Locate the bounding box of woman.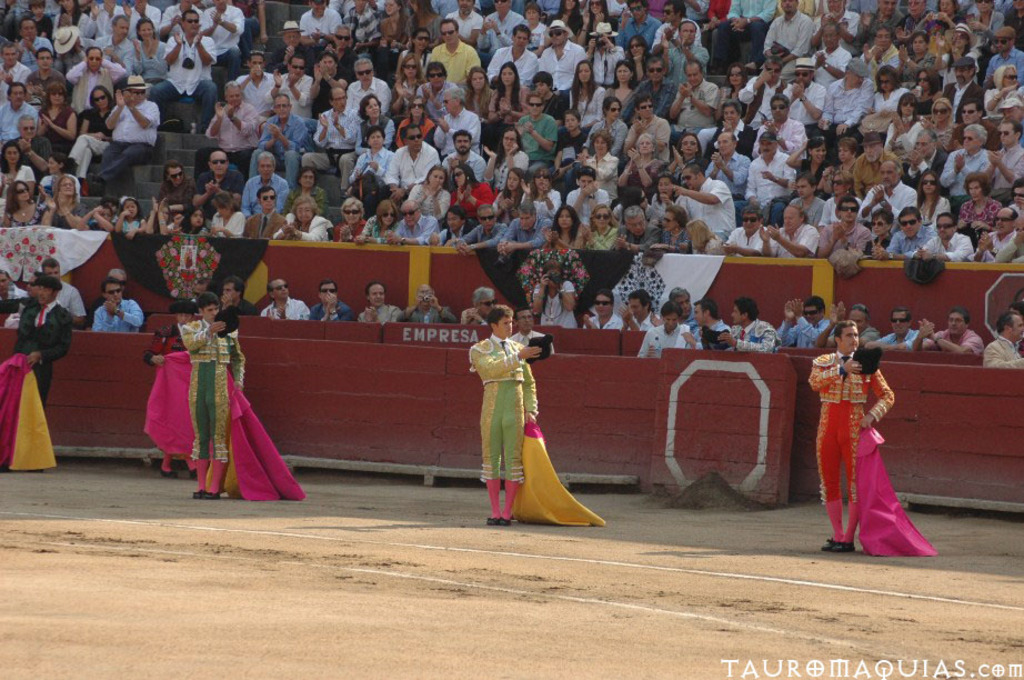
Bounding box: 565/60/605/127.
